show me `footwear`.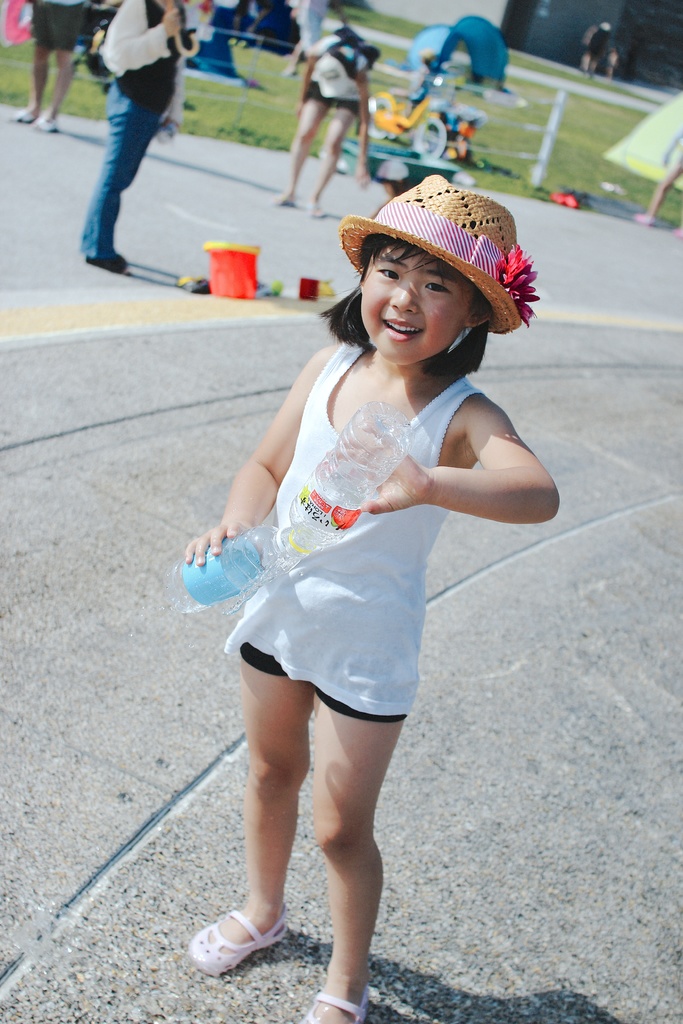
`footwear` is here: 96:249:128:268.
